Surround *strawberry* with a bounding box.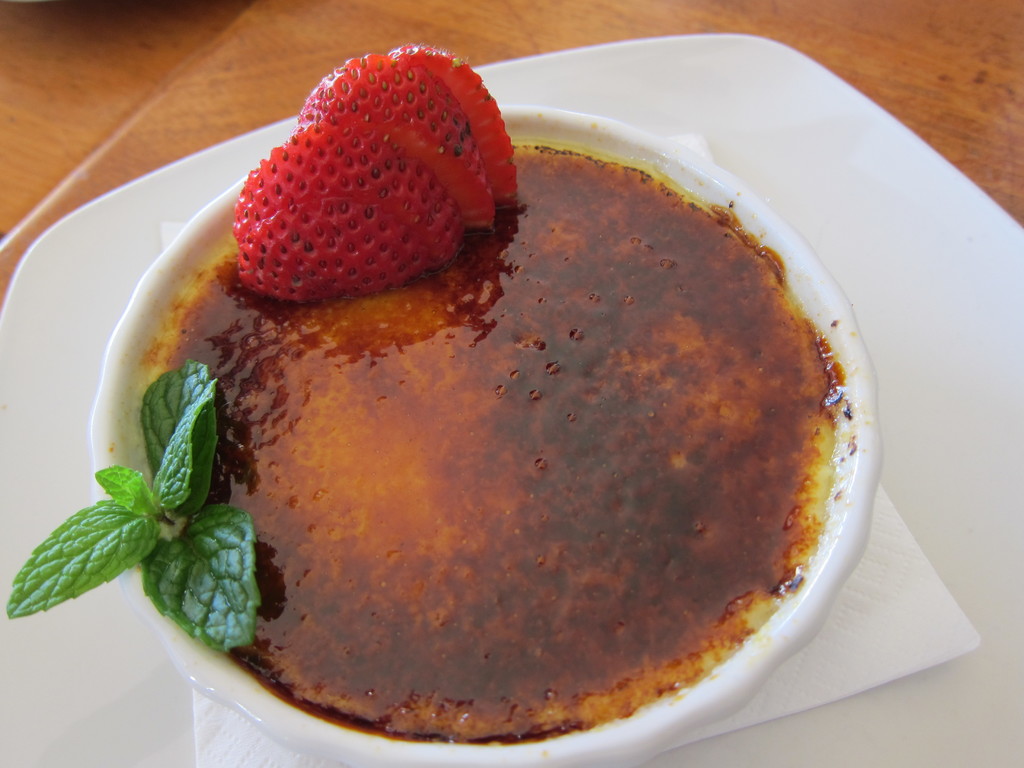
box(223, 52, 526, 308).
